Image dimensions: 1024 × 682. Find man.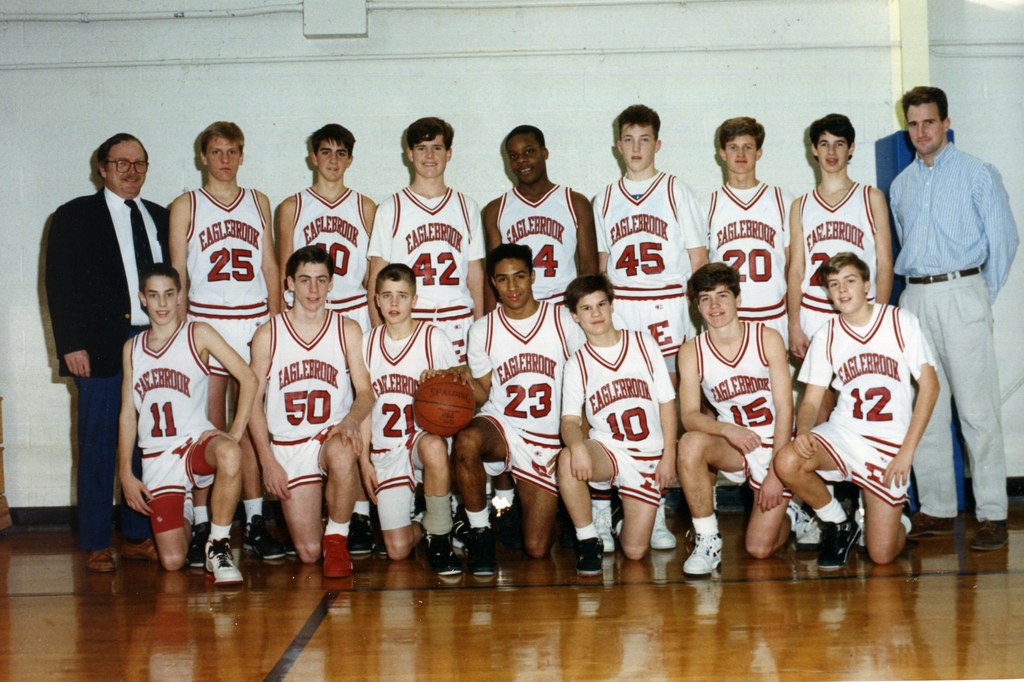
select_region(765, 116, 892, 370).
